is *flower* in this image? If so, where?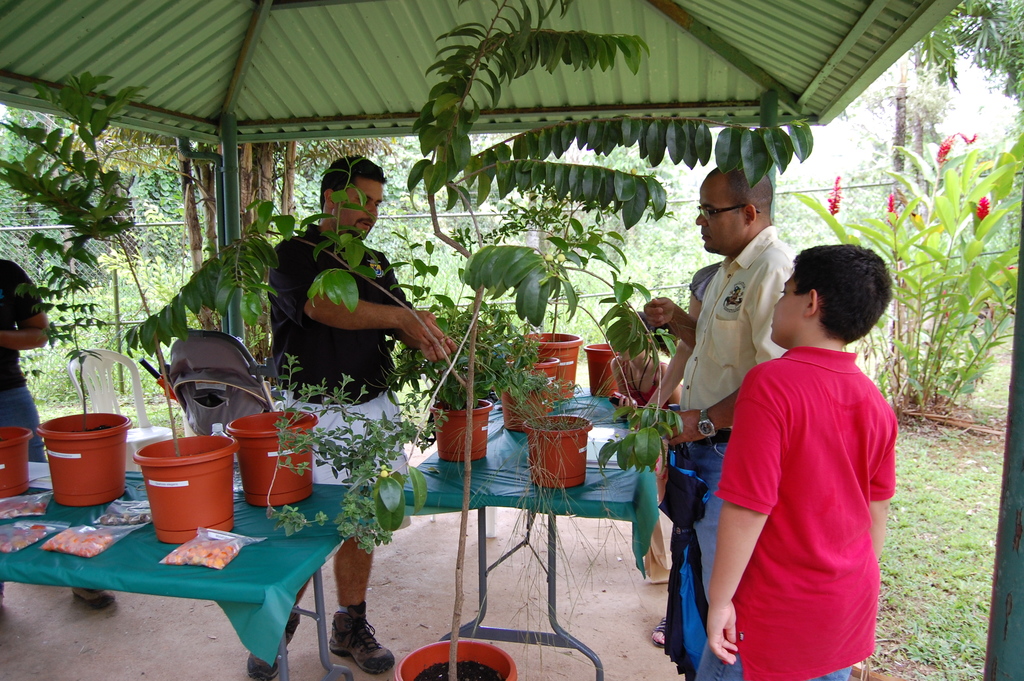
Yes, at left=972, top=193, right=991, bottom=224.
